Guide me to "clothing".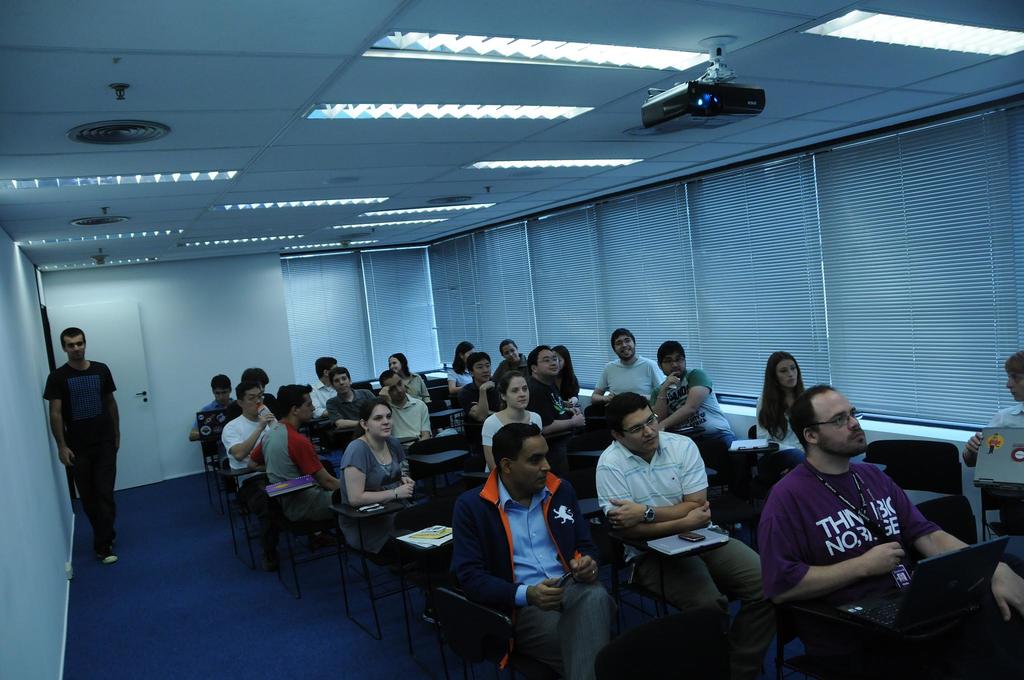
Guidance: crop(973, 399, 1023, 426).
